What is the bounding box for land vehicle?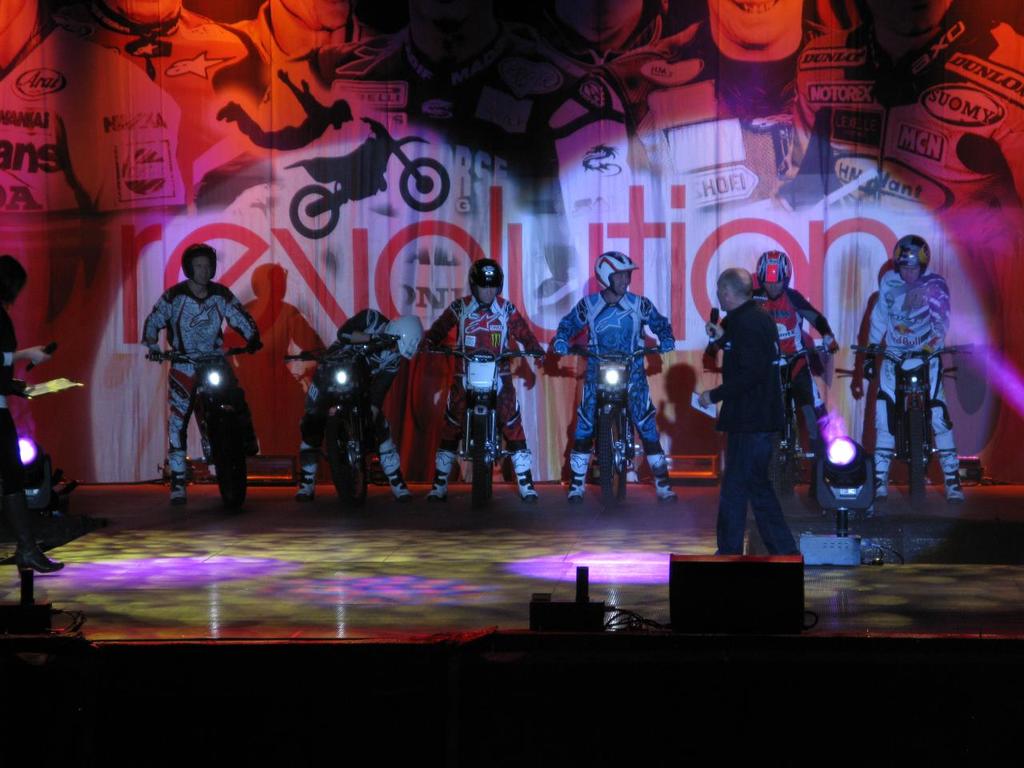
select_region(145, 346, 269, 506).
